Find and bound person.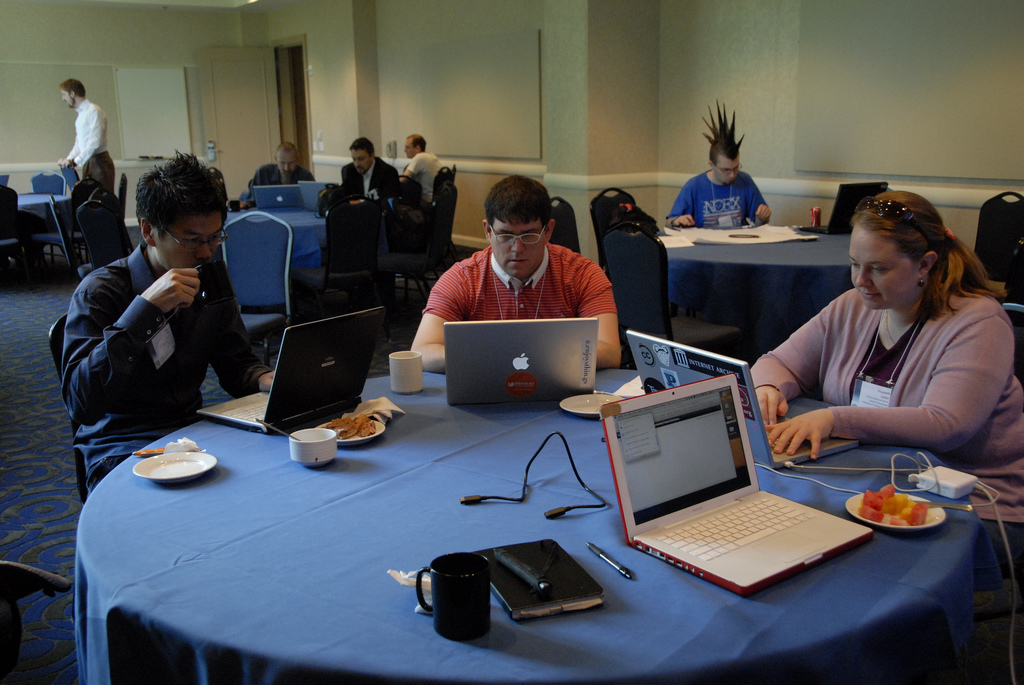
Bound: detection(750, 186, 1002, 499).
